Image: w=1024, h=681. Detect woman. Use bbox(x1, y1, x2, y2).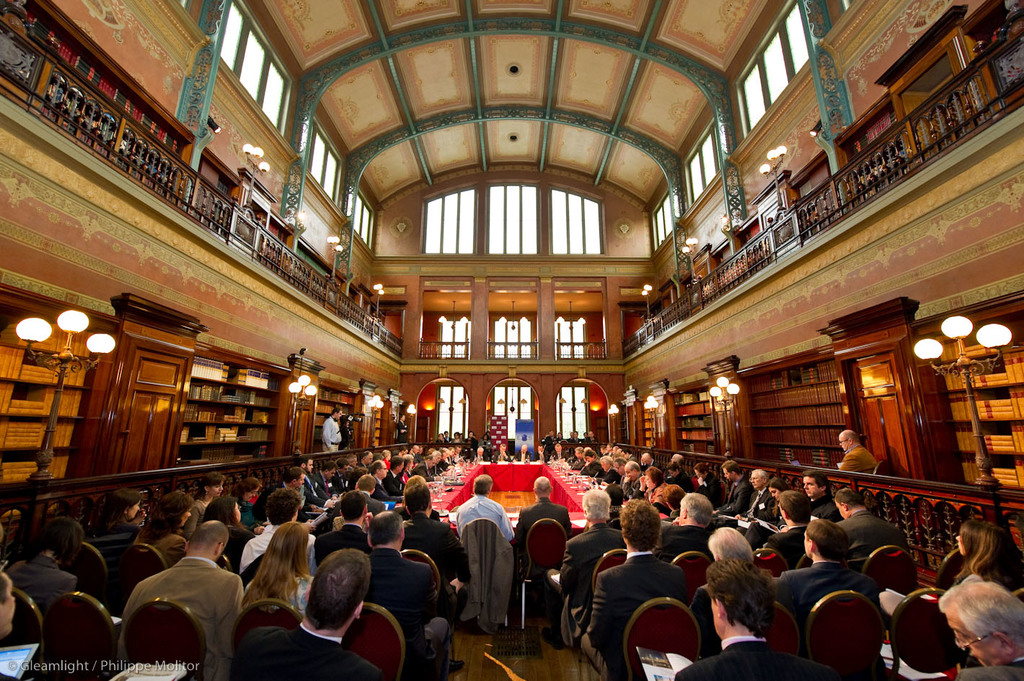
bbox(130, 489, 192, 566).
